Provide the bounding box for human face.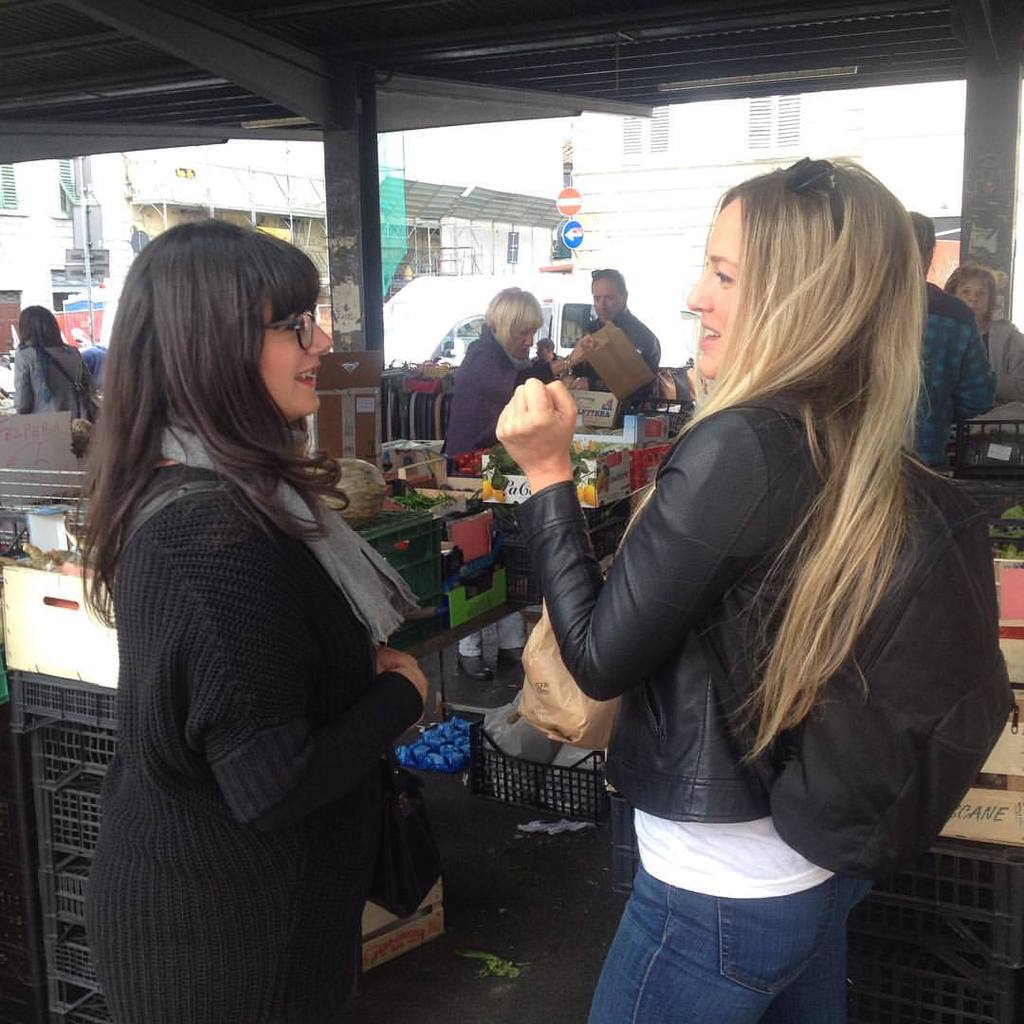
[685, 196, 741, 380].
